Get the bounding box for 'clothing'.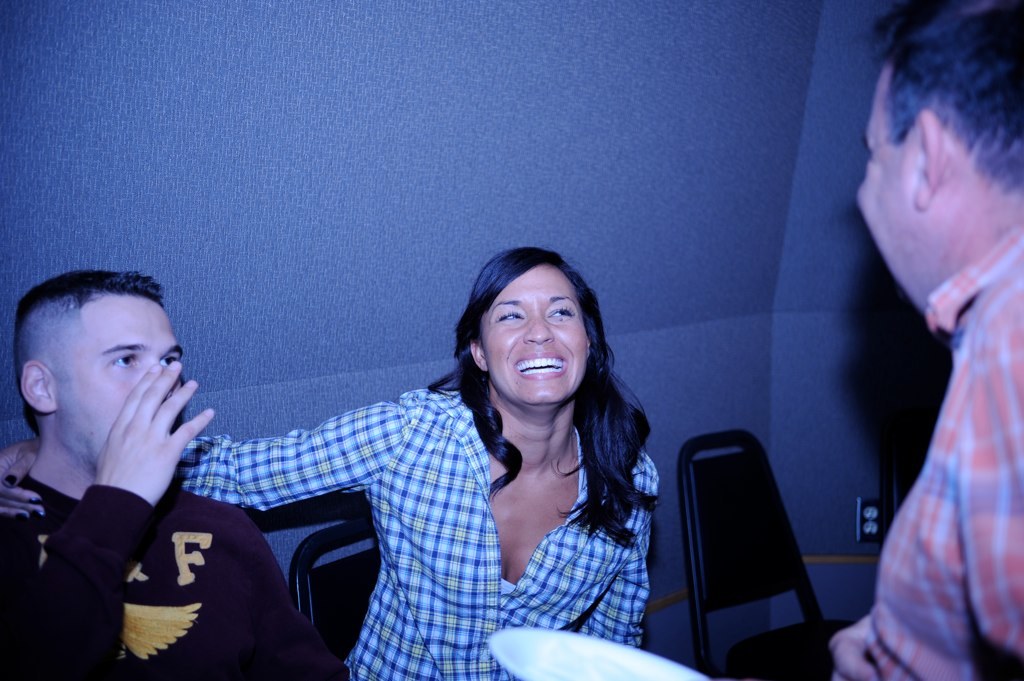
{"x1": 849, "y1": 128, "x2": 1023, "y2": 669}.
